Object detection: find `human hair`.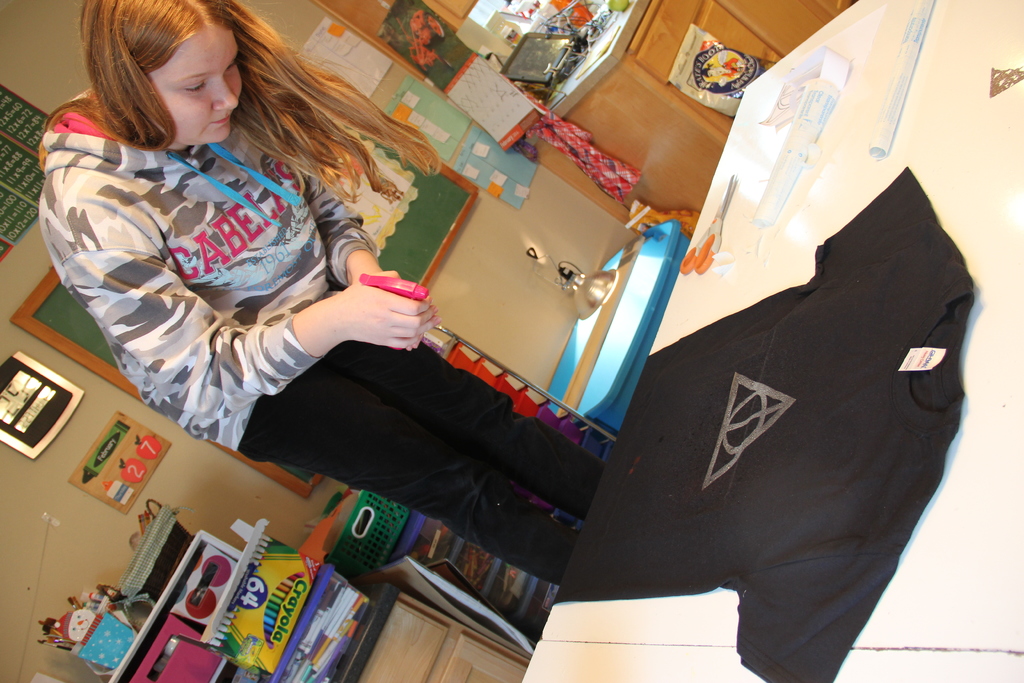
<region>33, 0, 446, 224</region>.
